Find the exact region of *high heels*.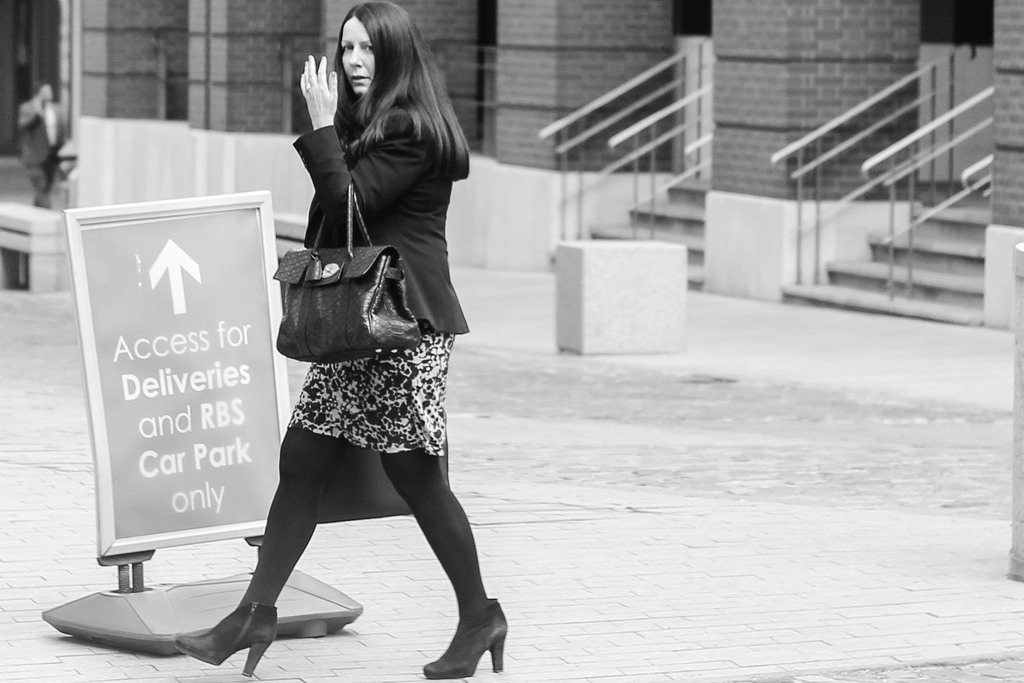
Exact region: 422 596 509 679.
